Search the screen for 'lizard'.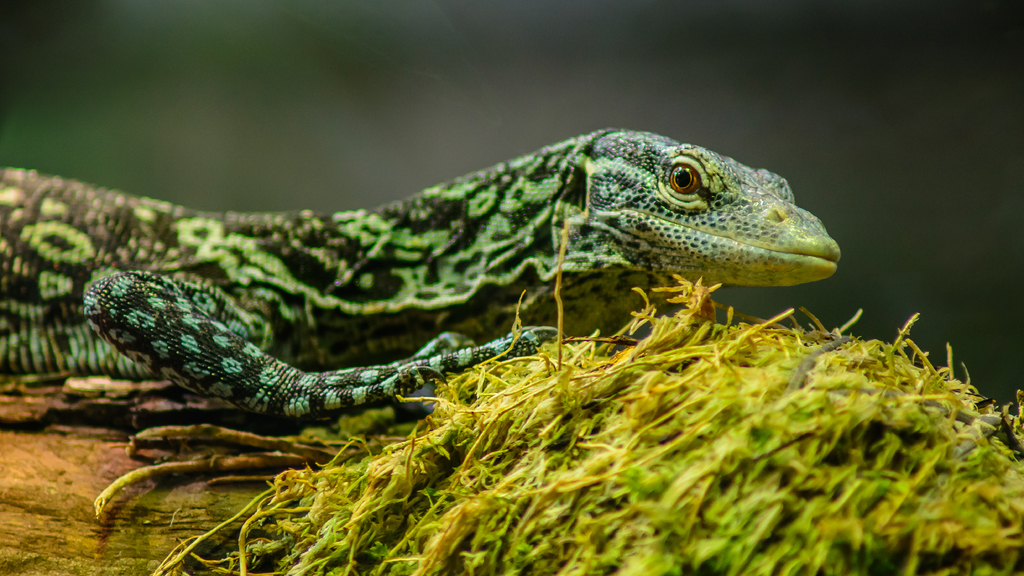
Found at 55 127 840 486.
